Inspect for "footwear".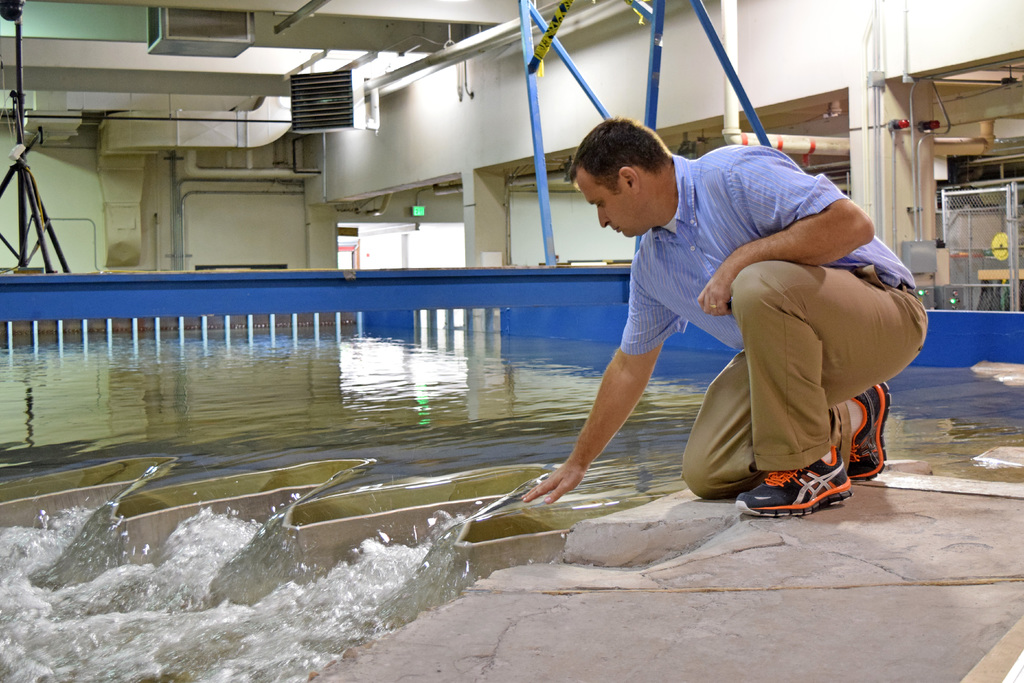
Inspection: l=749, t=463, r=867, b=516.
